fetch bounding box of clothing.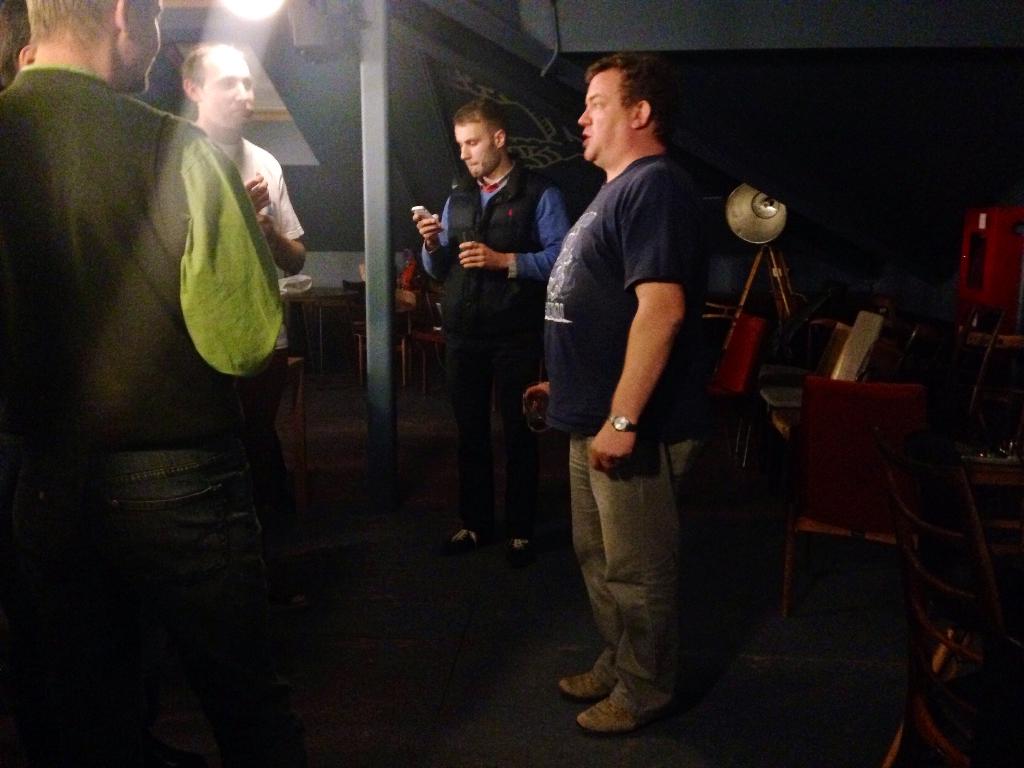
Bbox: <box>416,152,568,532</box>.
